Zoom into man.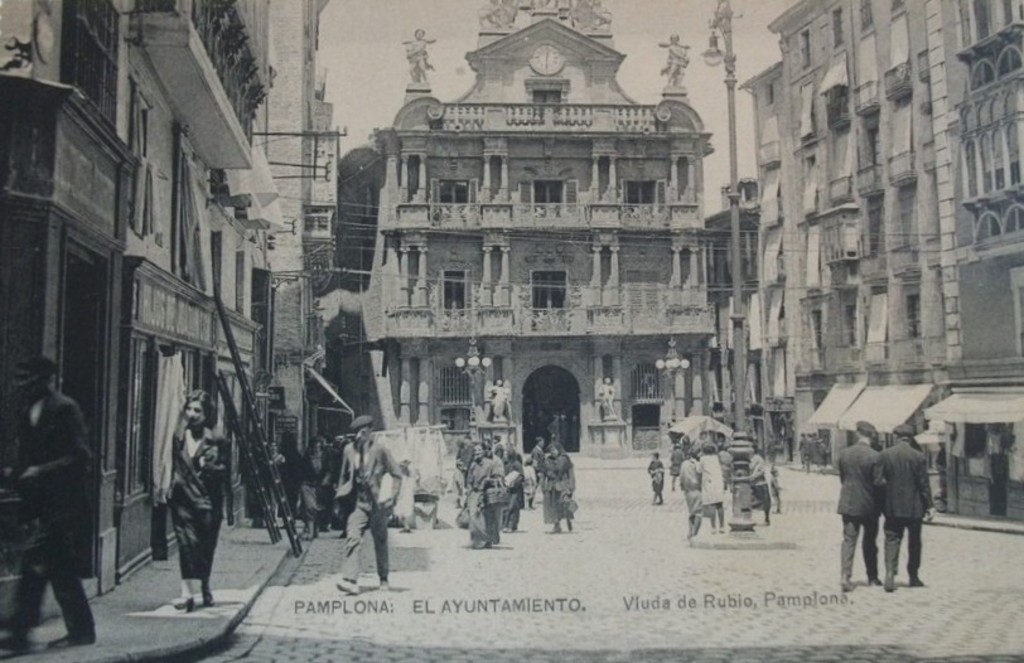
Zoom target: bbox=(338, 412, 401, 591).
